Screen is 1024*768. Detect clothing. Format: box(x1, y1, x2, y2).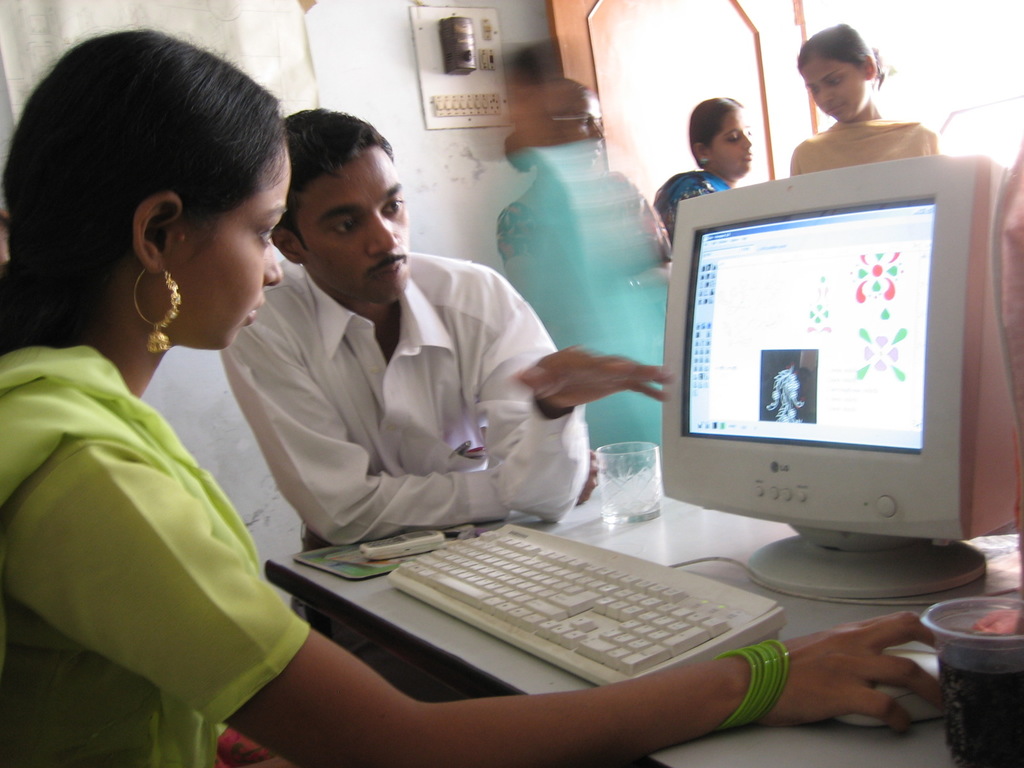
box(0, 349, 330, 767).
